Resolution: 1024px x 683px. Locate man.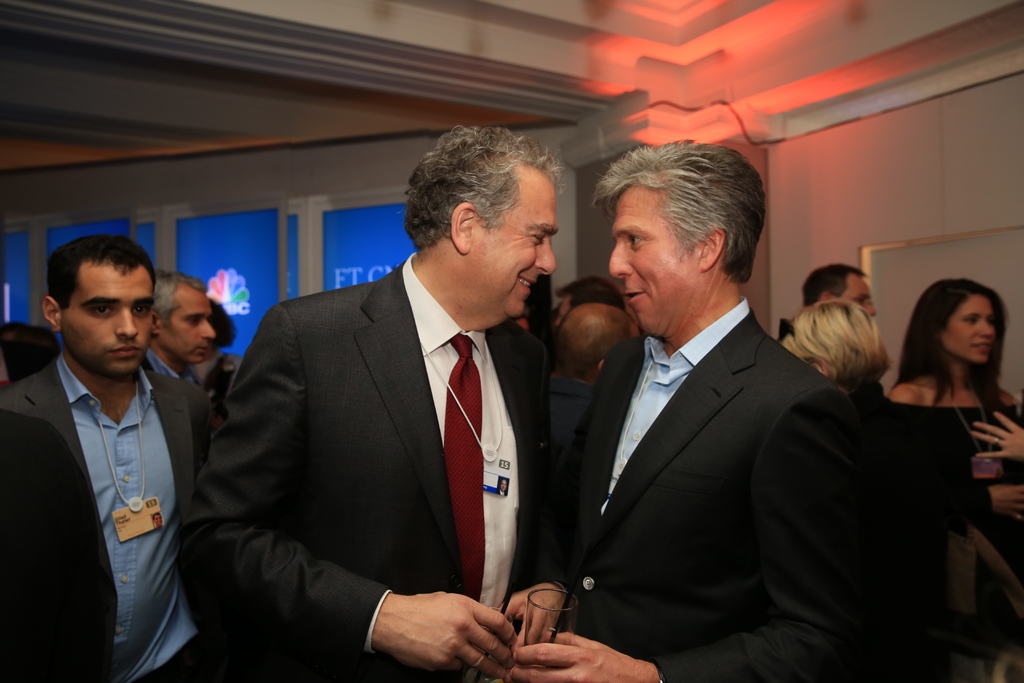
Rect(503, 136, 876, 682).
